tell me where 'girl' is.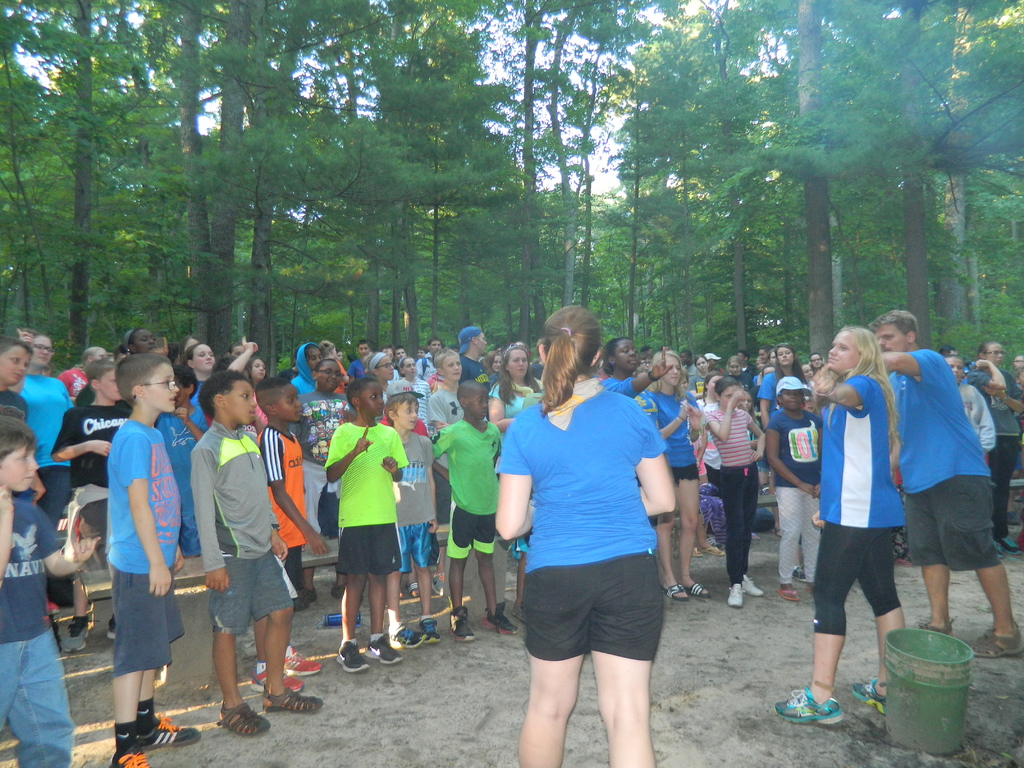
'girl' is at {"x1": 243, "y1": 359, "x2": 270, "y2": 393}.
